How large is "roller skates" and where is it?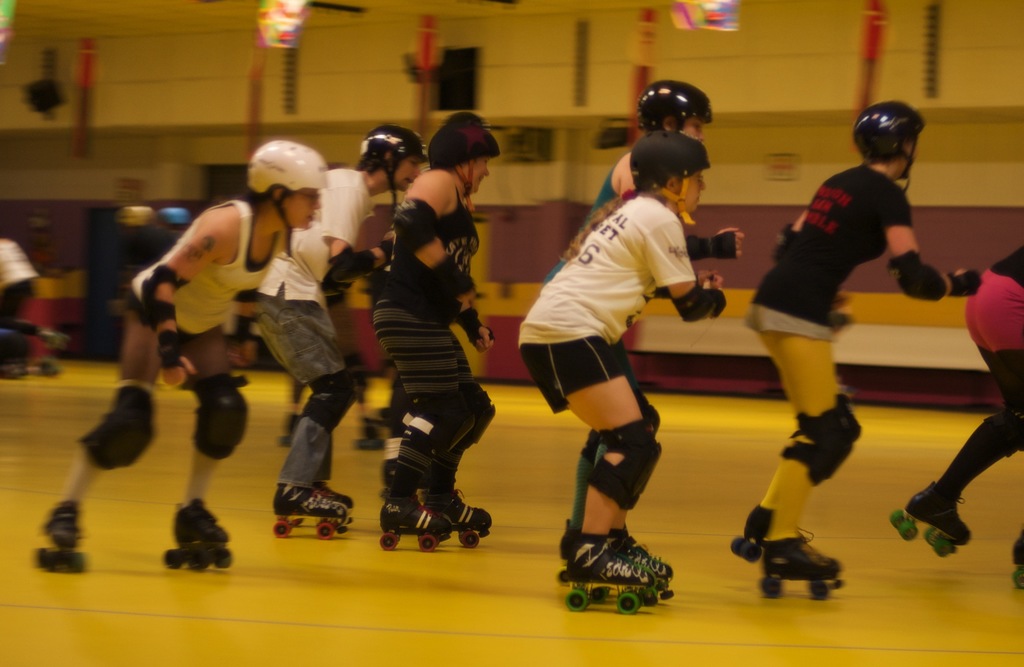
Bounding box: {"x1": 353, "y1": 422, "x2": 384, "y2": 449}.
